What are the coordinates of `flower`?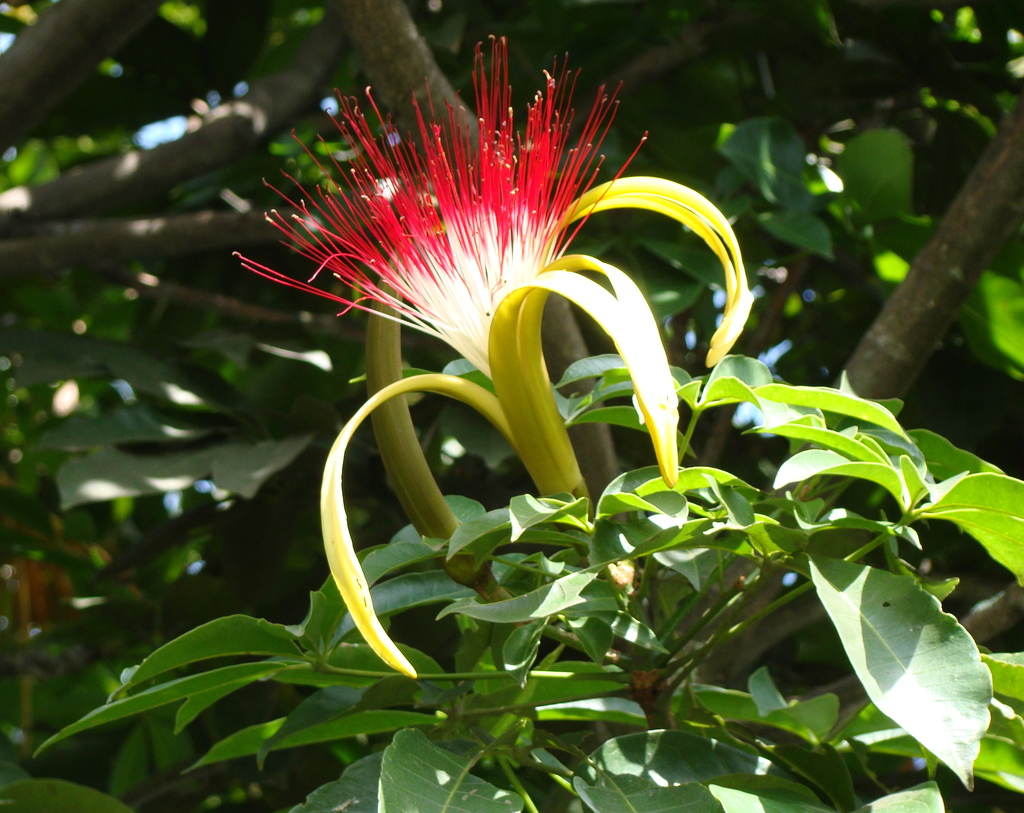
x1=253 y1=56 x2=763 y2=508.
